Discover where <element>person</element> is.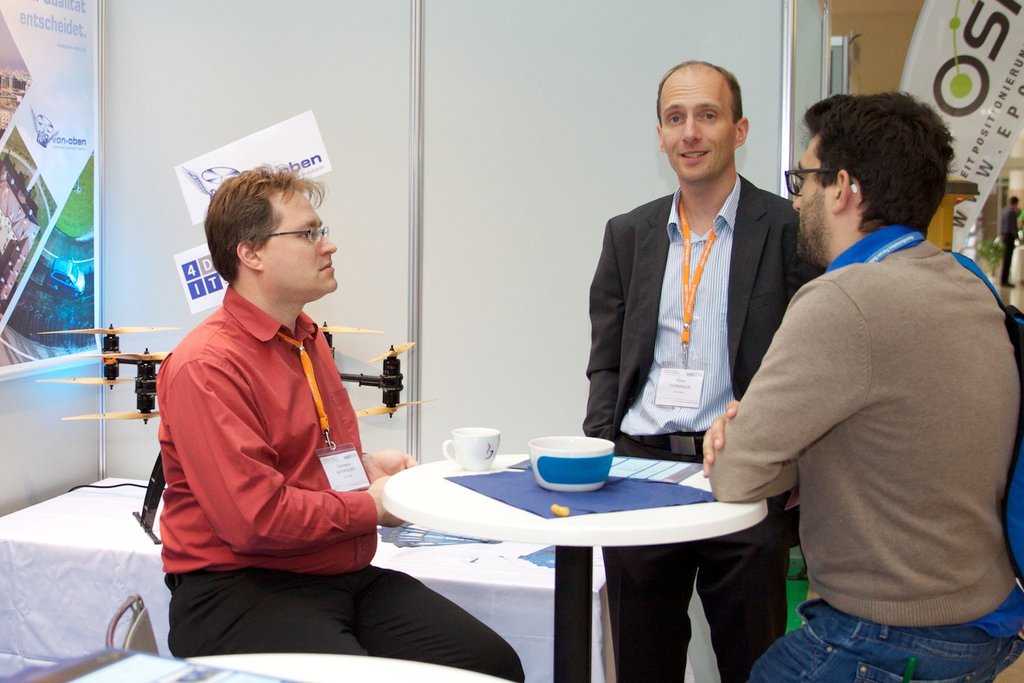
Discovered at box=[705, 96, 1023, 682].
